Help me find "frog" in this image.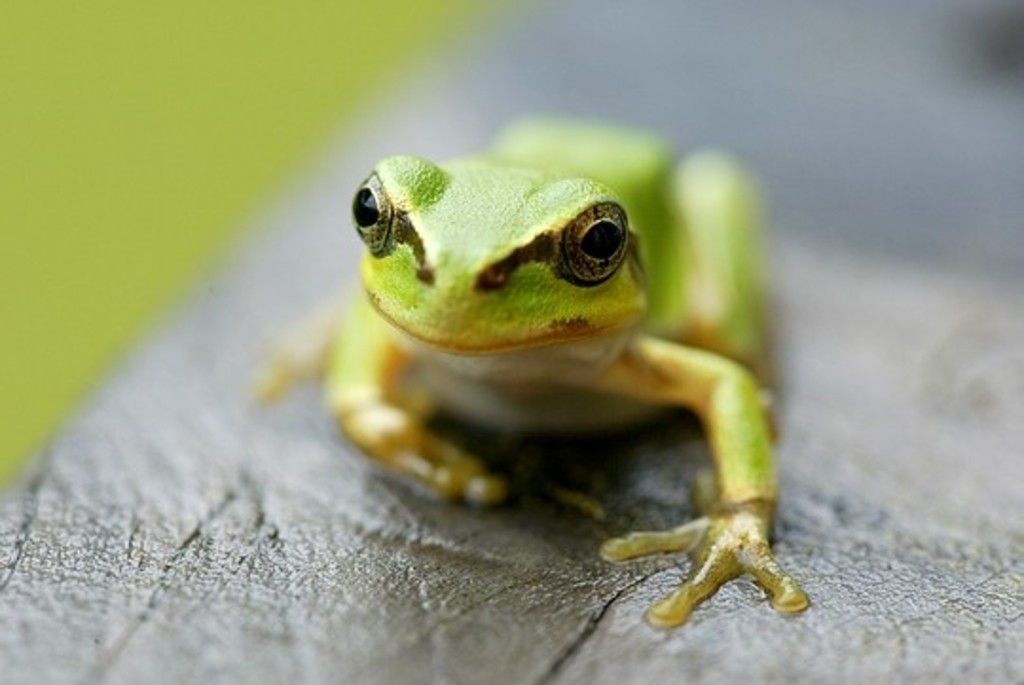
Found it: Rect(260, 114, 808, 628).
